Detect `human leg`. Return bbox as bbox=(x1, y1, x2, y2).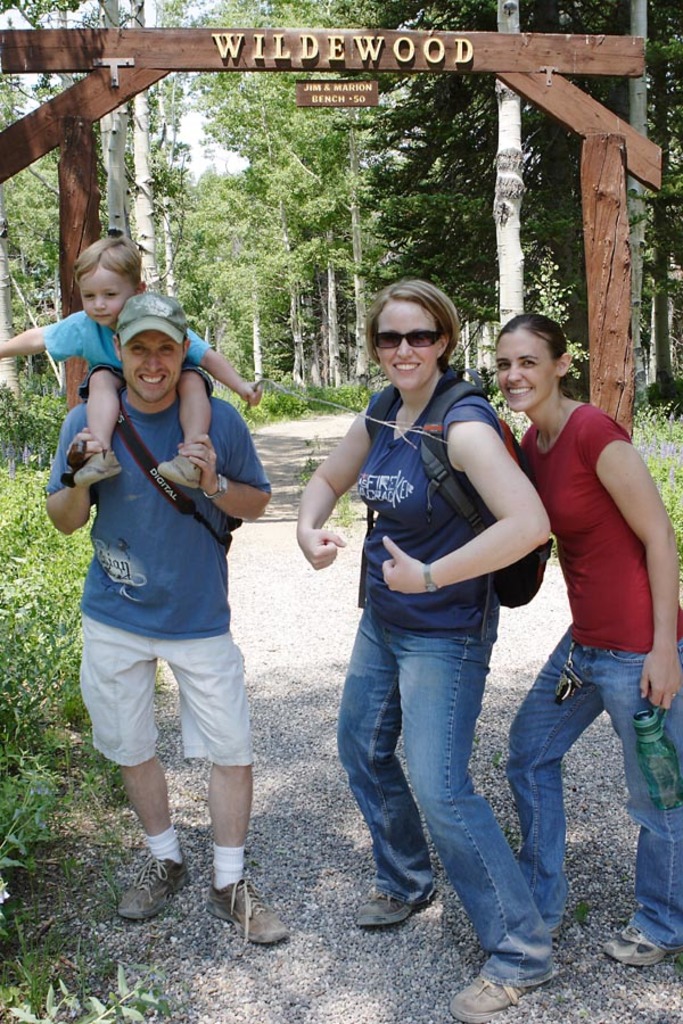
bbox=(76, 370, 117, 481).
